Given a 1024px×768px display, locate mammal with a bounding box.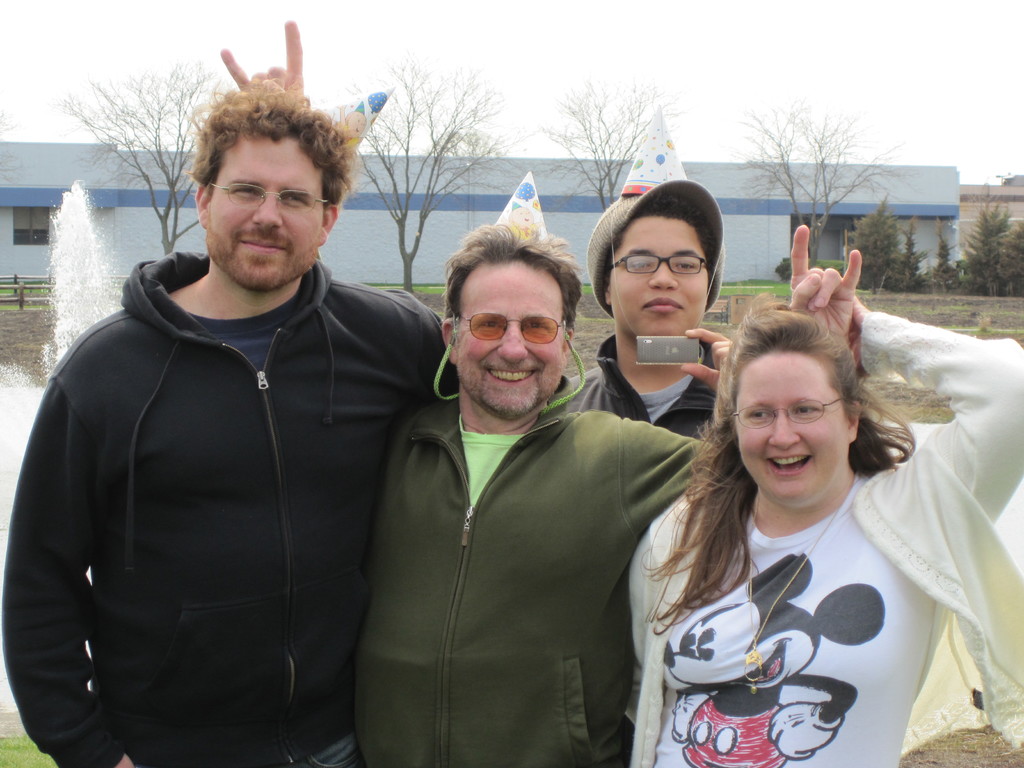
Located: rect(639, 250, 961, 763).
